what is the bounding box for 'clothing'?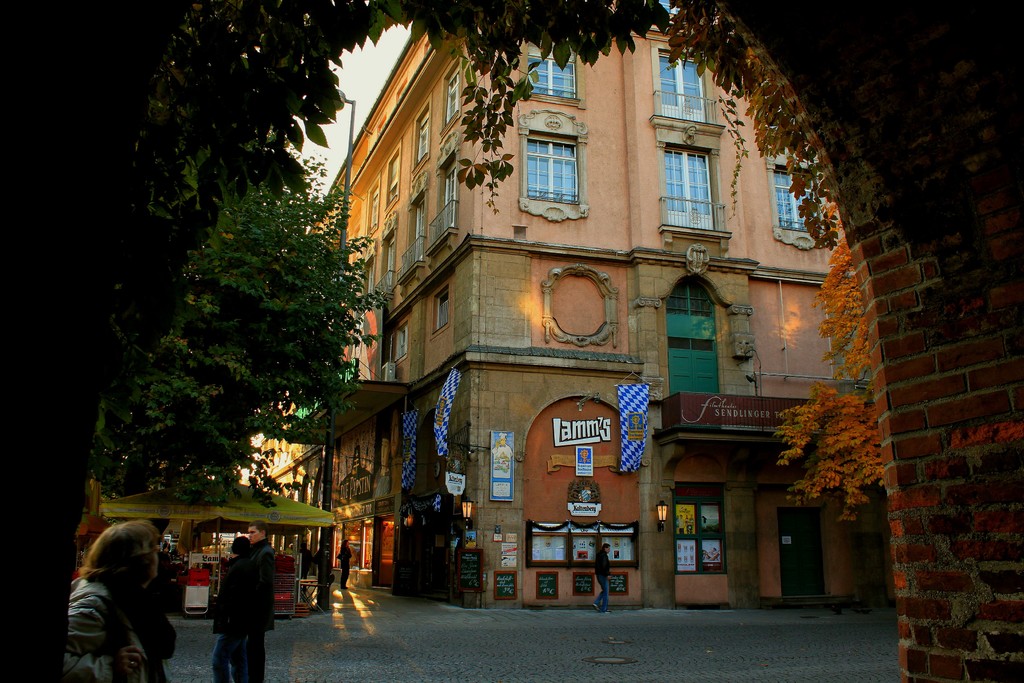
52:537:171:673.
